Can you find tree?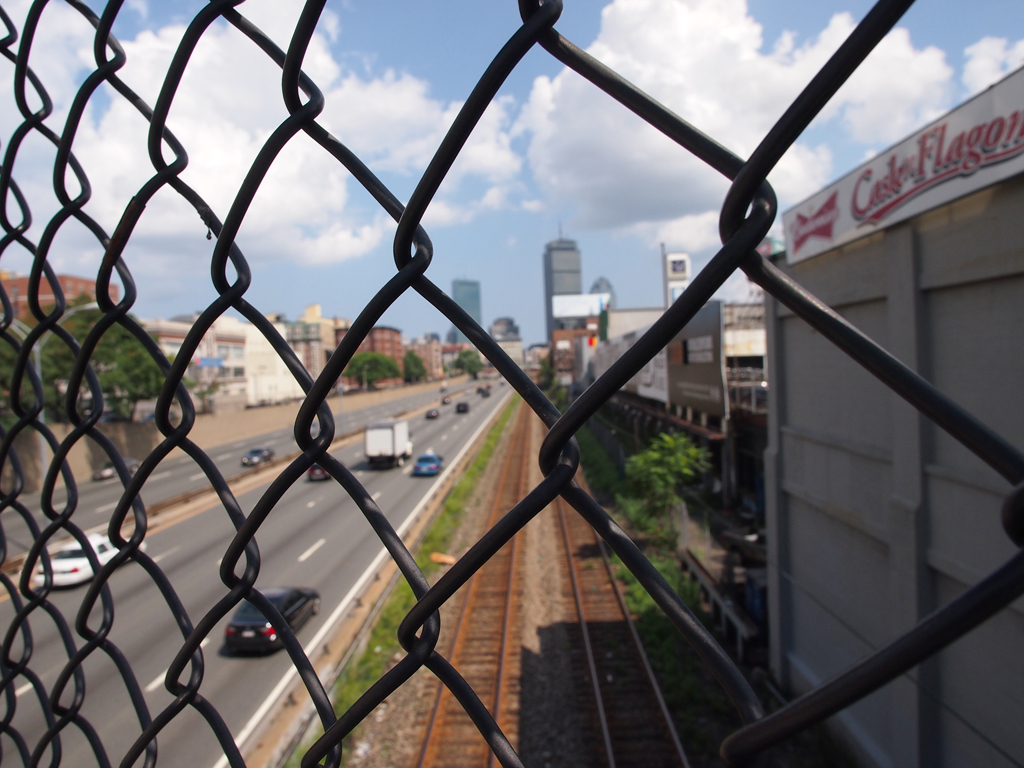
Yes, bounding box: <box>0,334,46,448</box>.
